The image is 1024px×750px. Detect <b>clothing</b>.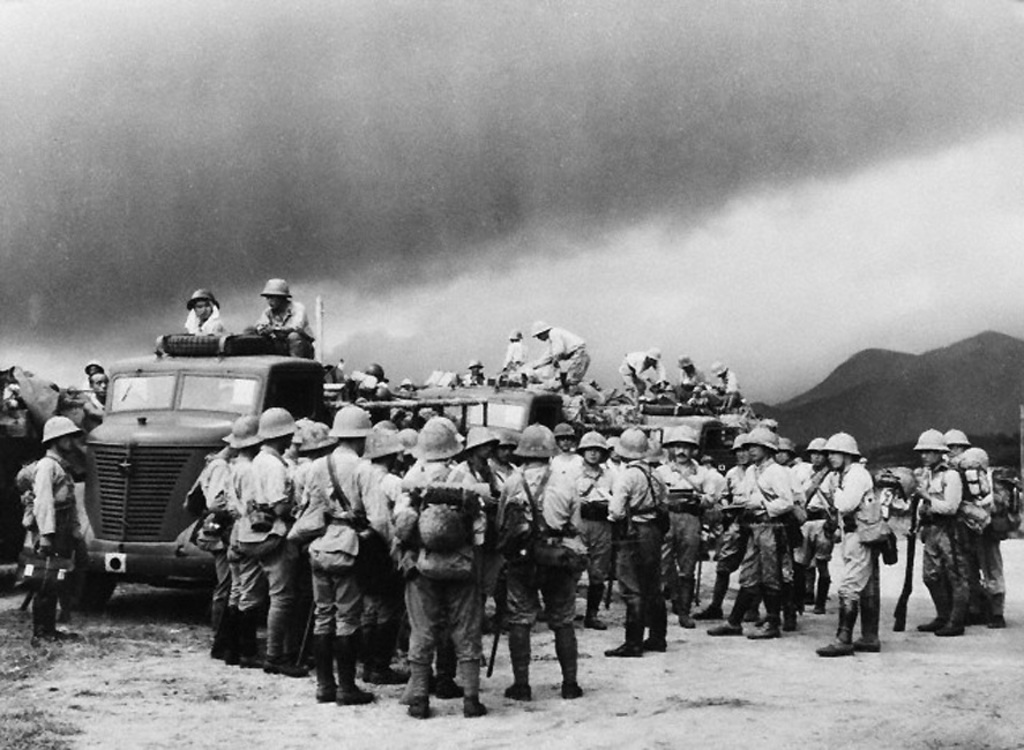
Detection: [left=795, top=460, right=835, bottom=602].
